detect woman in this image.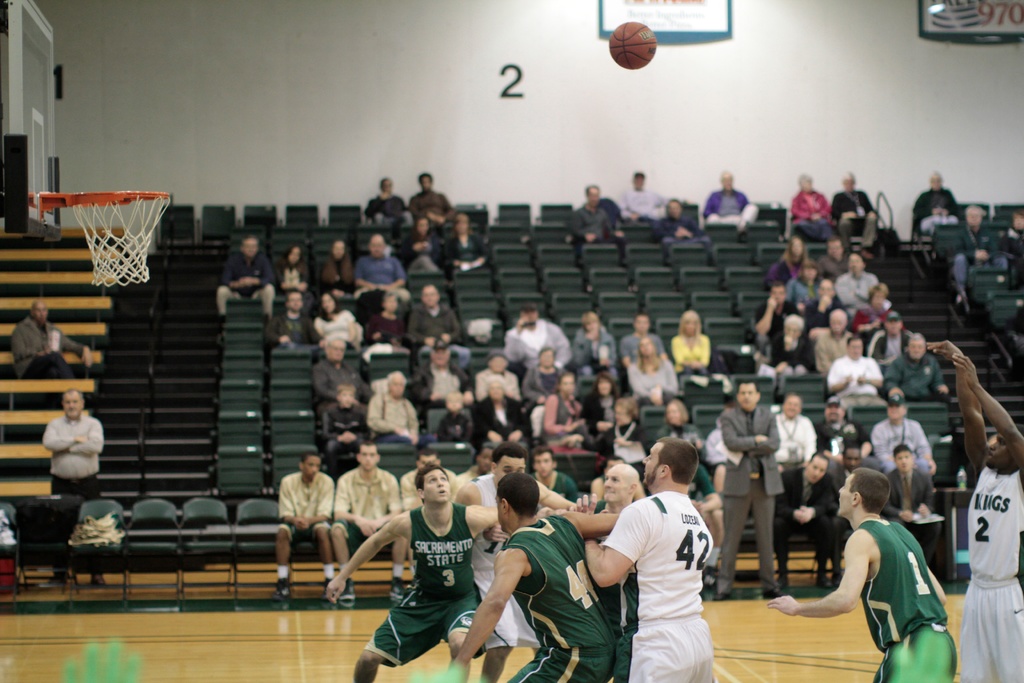
Detection: (401, 217, 447, 279).
